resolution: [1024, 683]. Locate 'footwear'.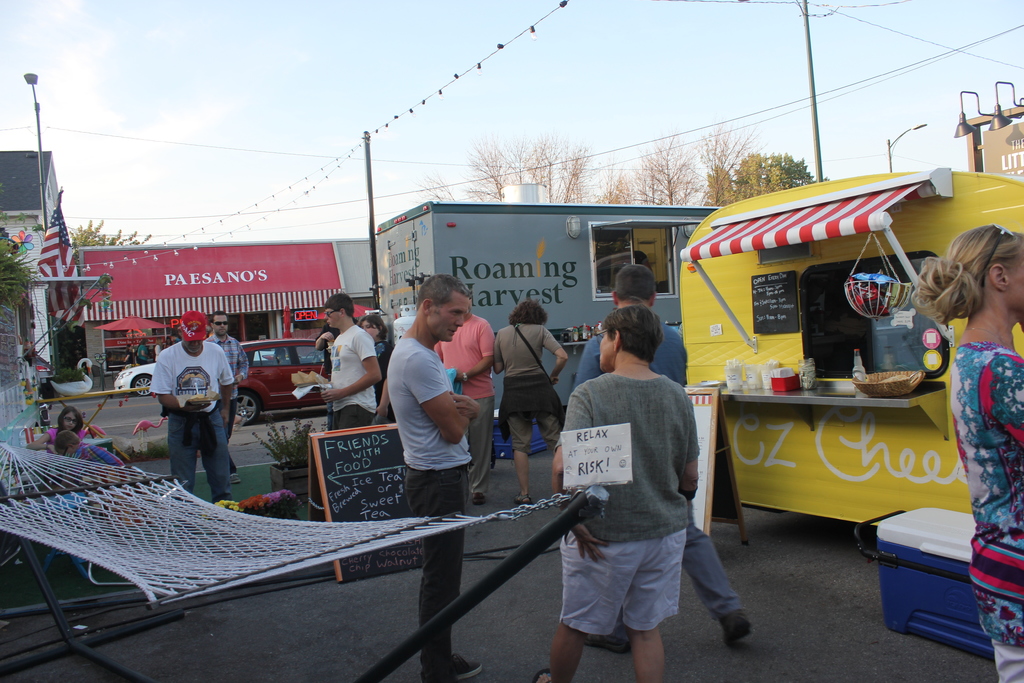
[left=454, top=657, right=481, bottom=678].
